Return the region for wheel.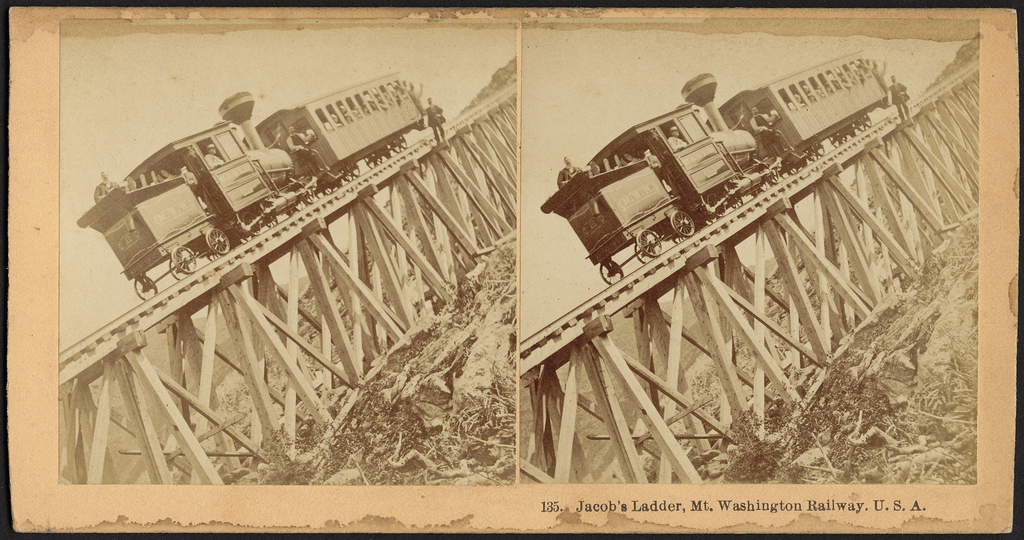
box(342, 163, 364, 184).
